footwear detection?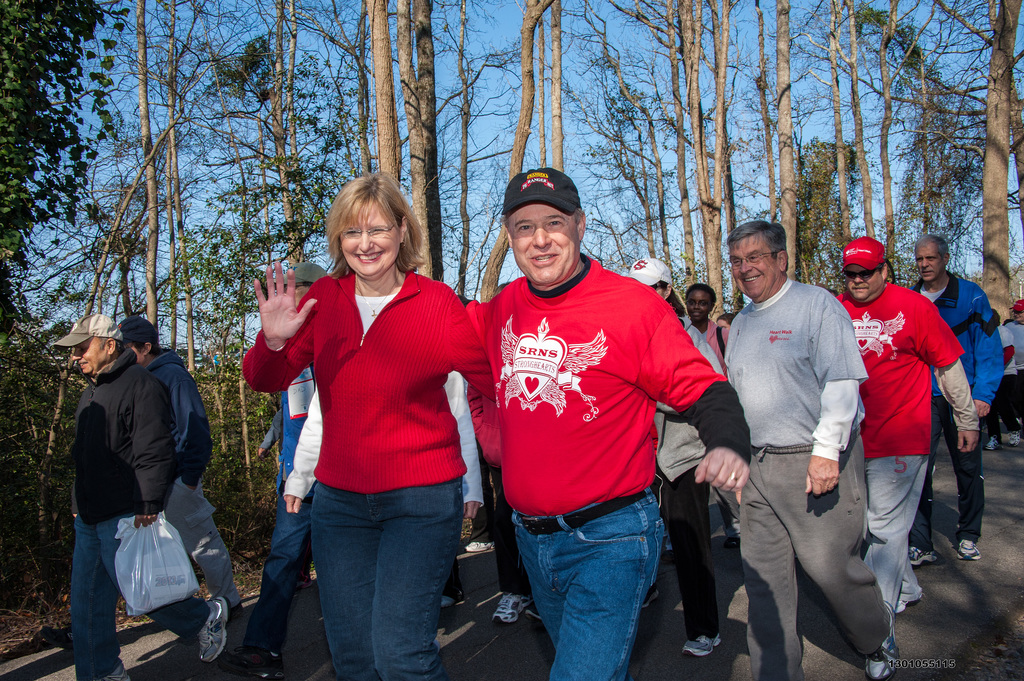
867, 598, 898, 680
